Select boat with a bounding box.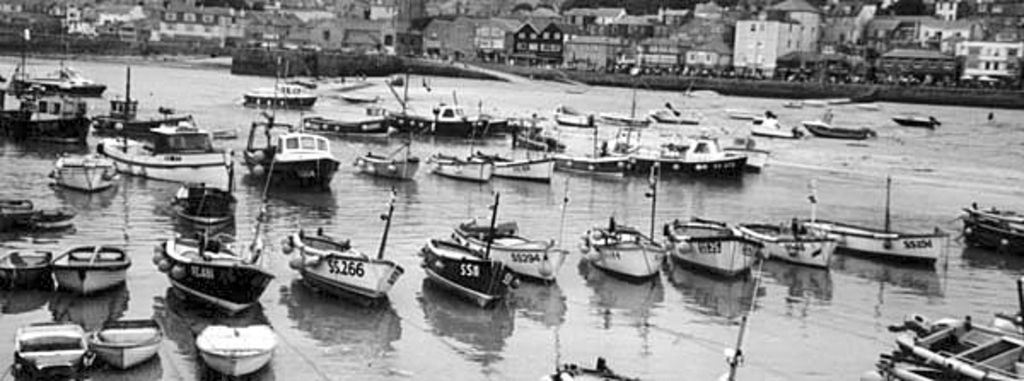
12:50:109:96.
